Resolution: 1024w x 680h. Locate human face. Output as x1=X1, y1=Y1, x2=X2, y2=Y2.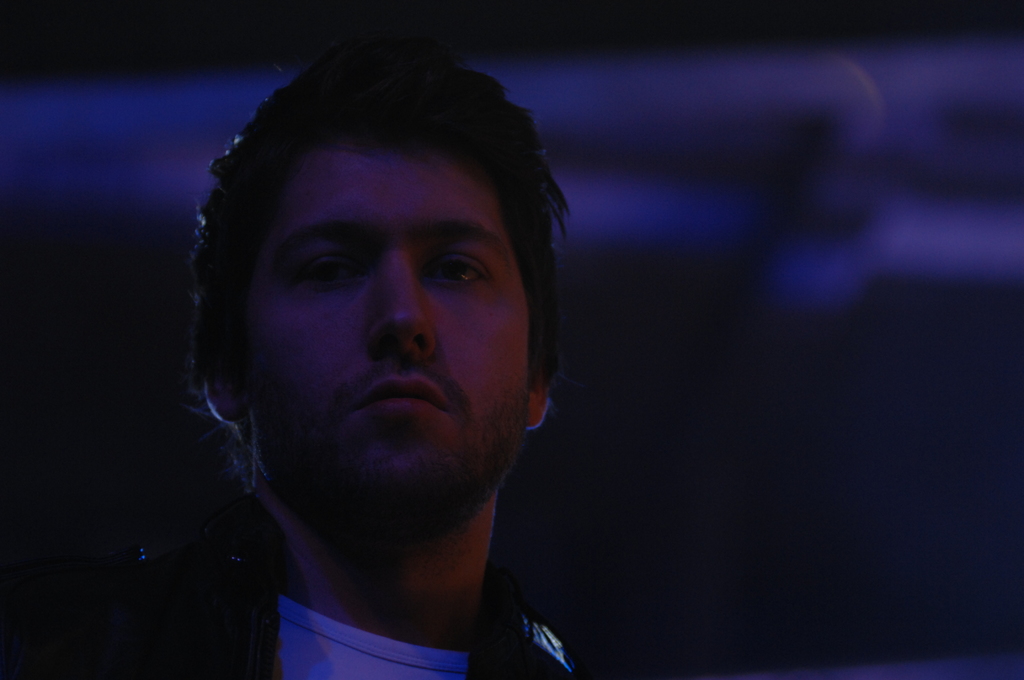
x1=250, y1=145, x2=525, y2=508.
